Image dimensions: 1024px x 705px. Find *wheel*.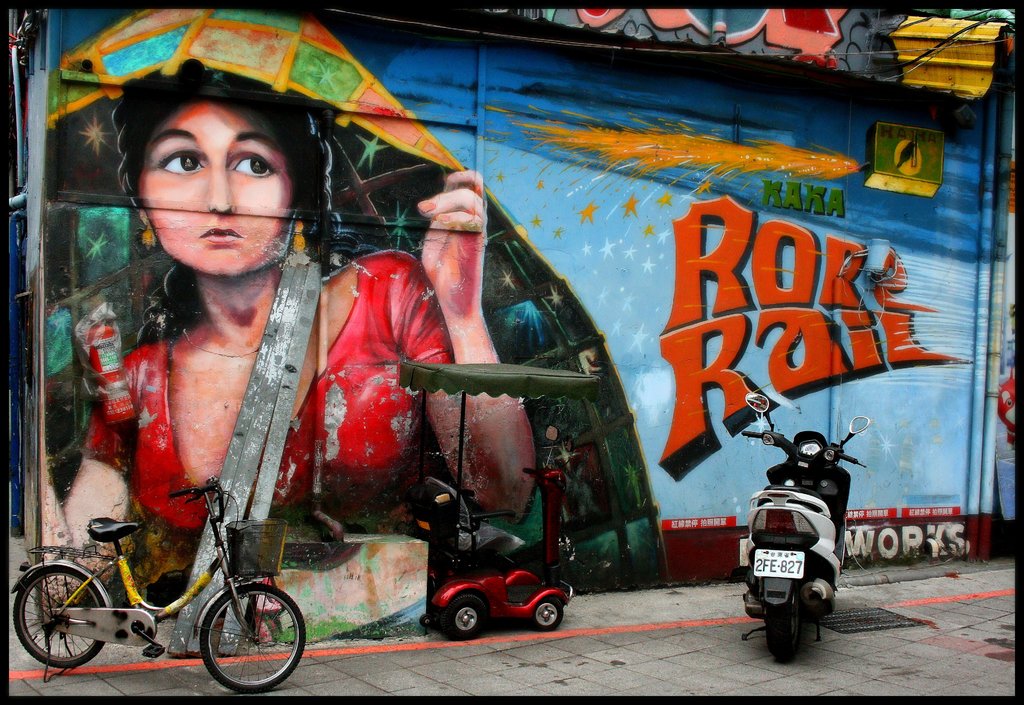
BBox(193, 600, 294, 686).
